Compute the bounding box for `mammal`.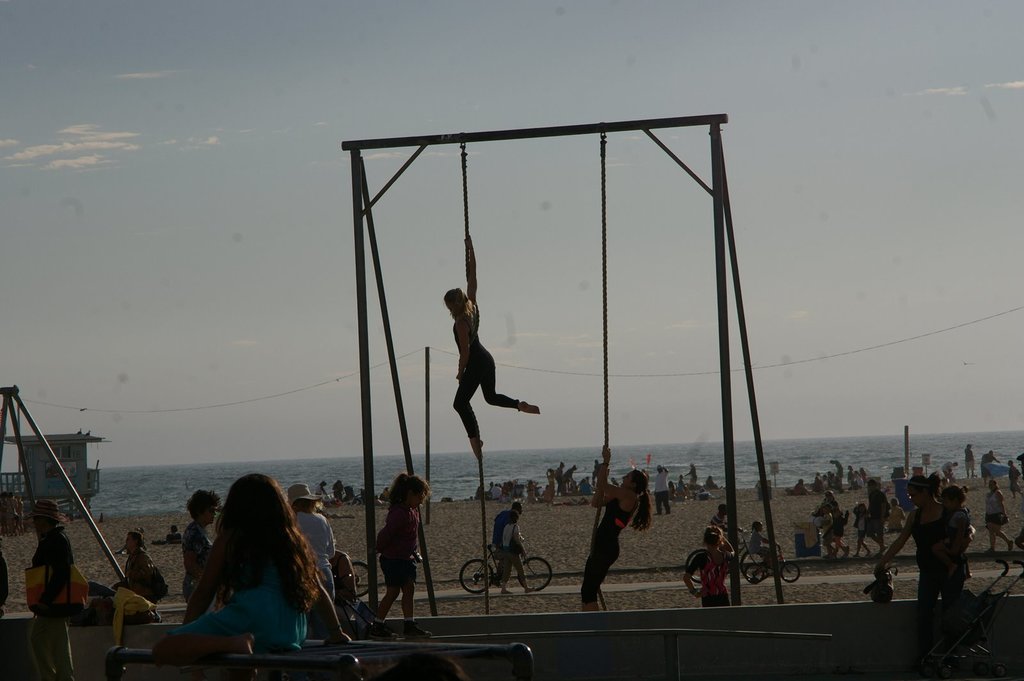
<region>706, 474, 720, 488</region>.
